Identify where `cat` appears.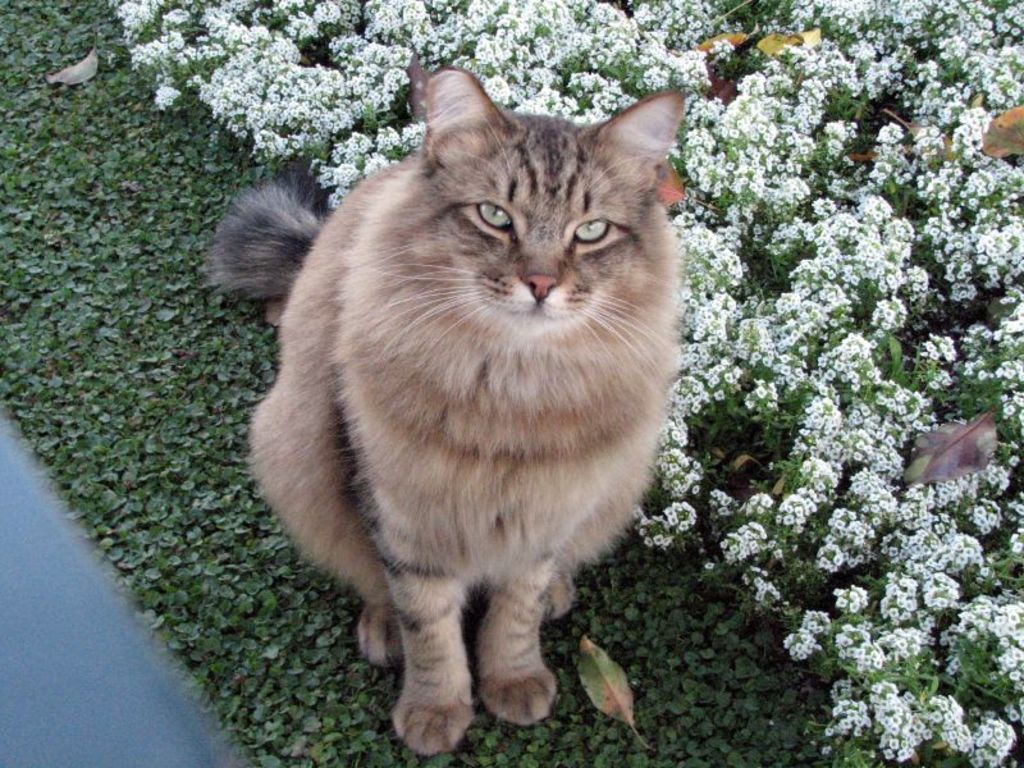
Appears at 212,76,705,751.
